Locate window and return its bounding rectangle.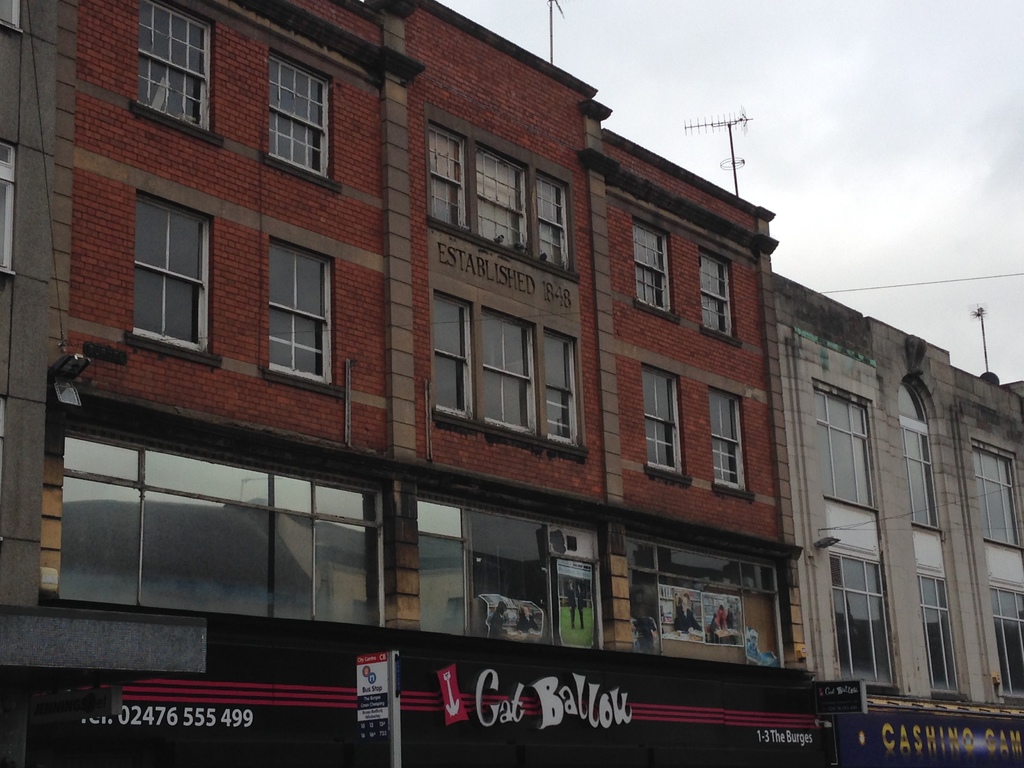
detection(113, 176, 216, 363).
